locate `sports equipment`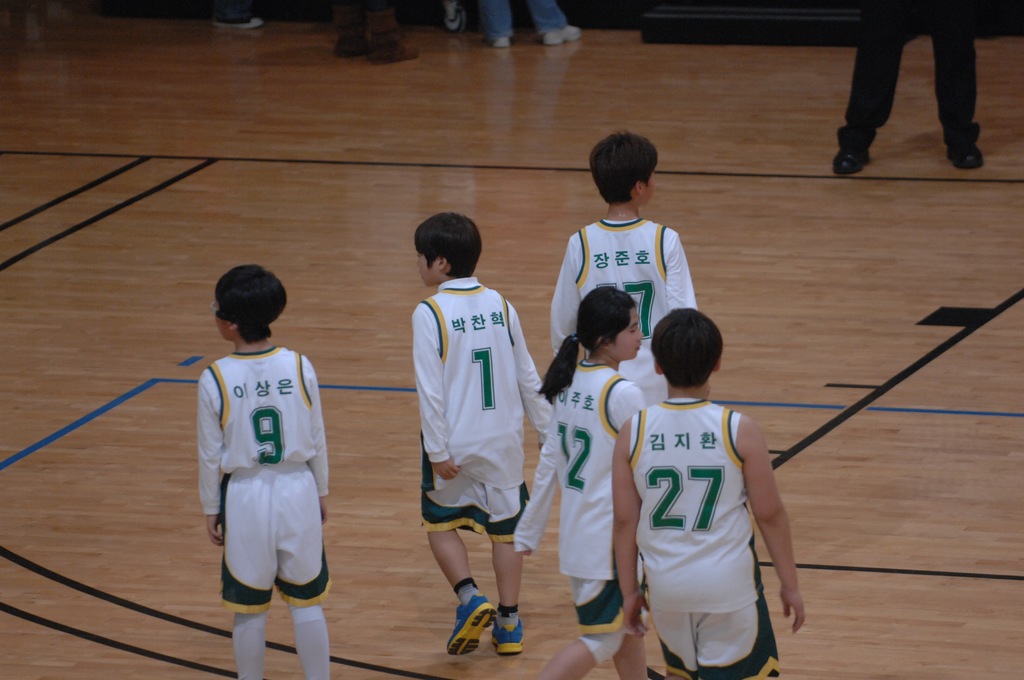
bbox=(492, 610, 526, 651)
